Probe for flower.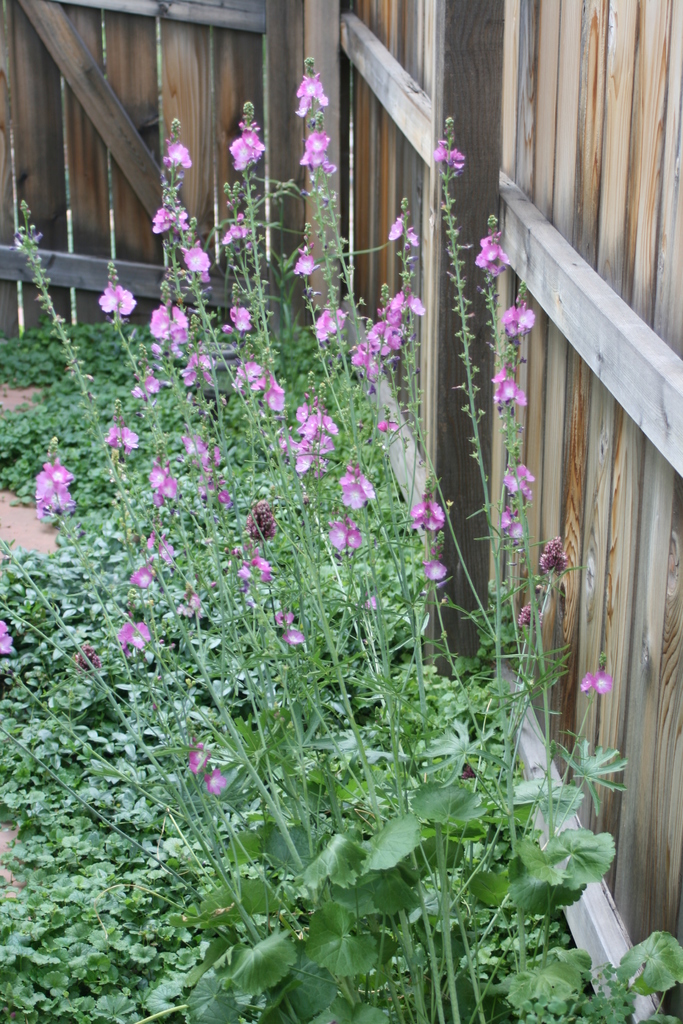
Probe result: {"left": 113, "top": 612, "right": 155, "bottom": 637}.
